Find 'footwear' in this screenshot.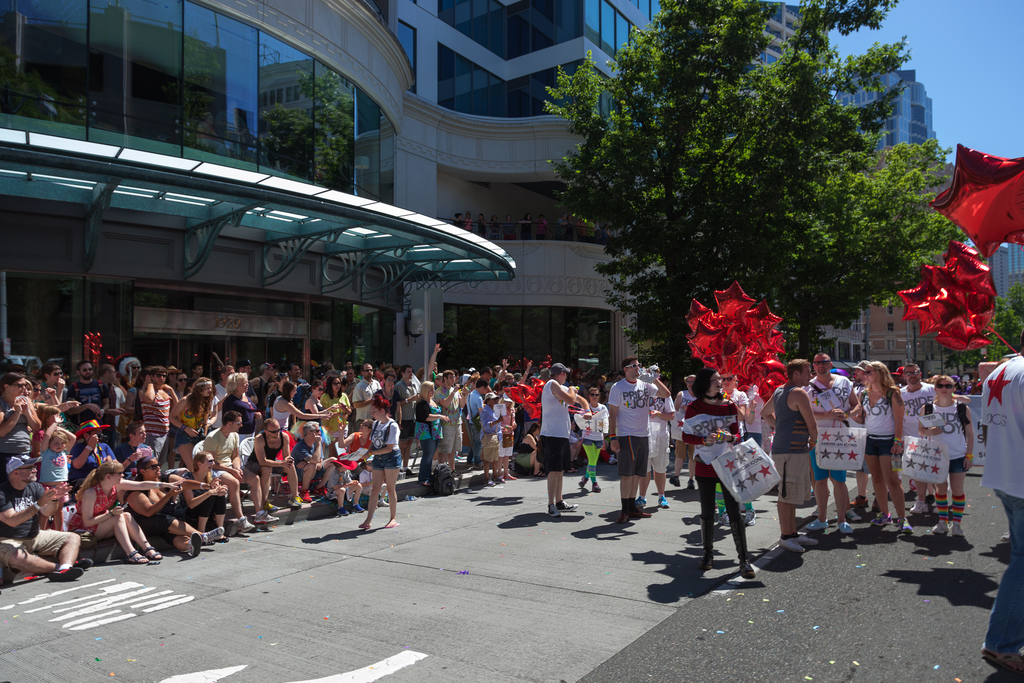
The bounding box for 'footwear' is left=634, top=494, right=650, bottom=508.
